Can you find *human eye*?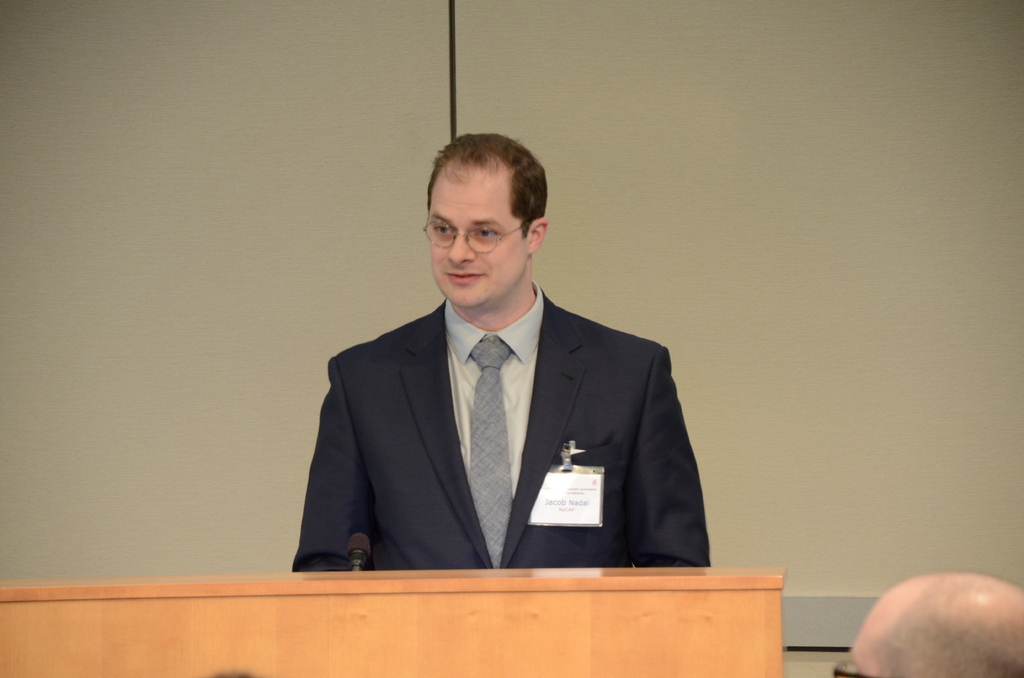
Yes, bounding box: pyautogui.locateOnScreen(476, 224, 502, 241).
